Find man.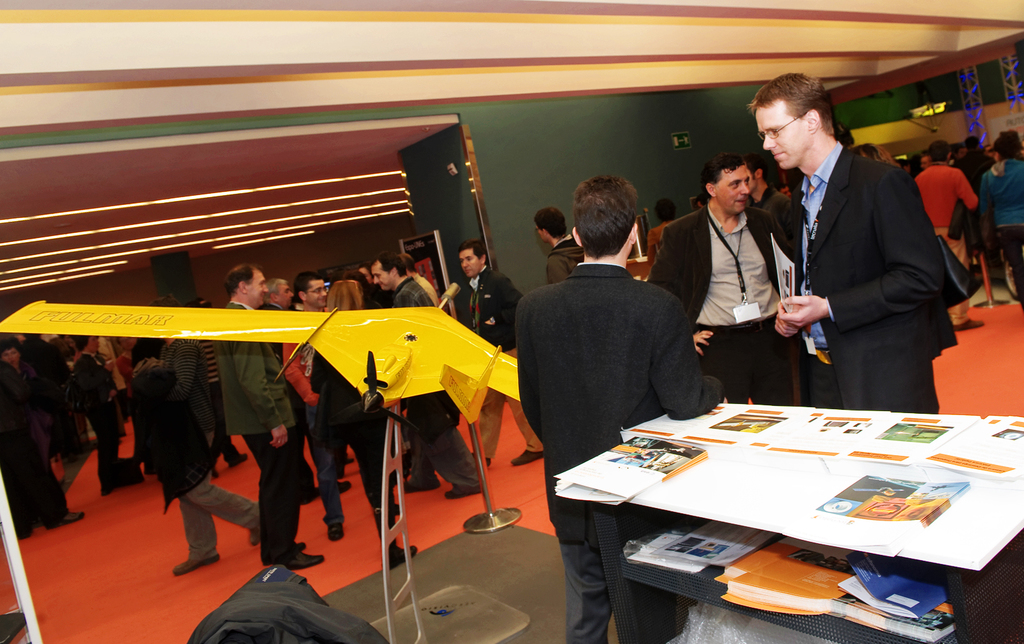
648,154,793,403.
